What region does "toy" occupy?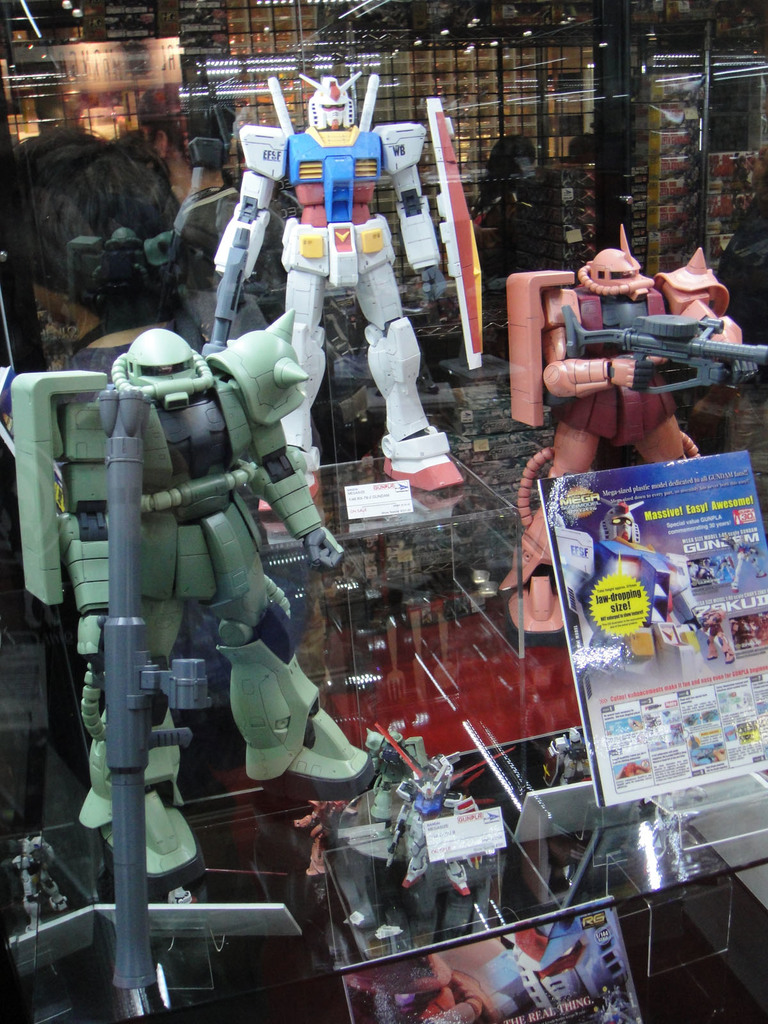
x1=643 y1=792 x2=723 y2=890.
